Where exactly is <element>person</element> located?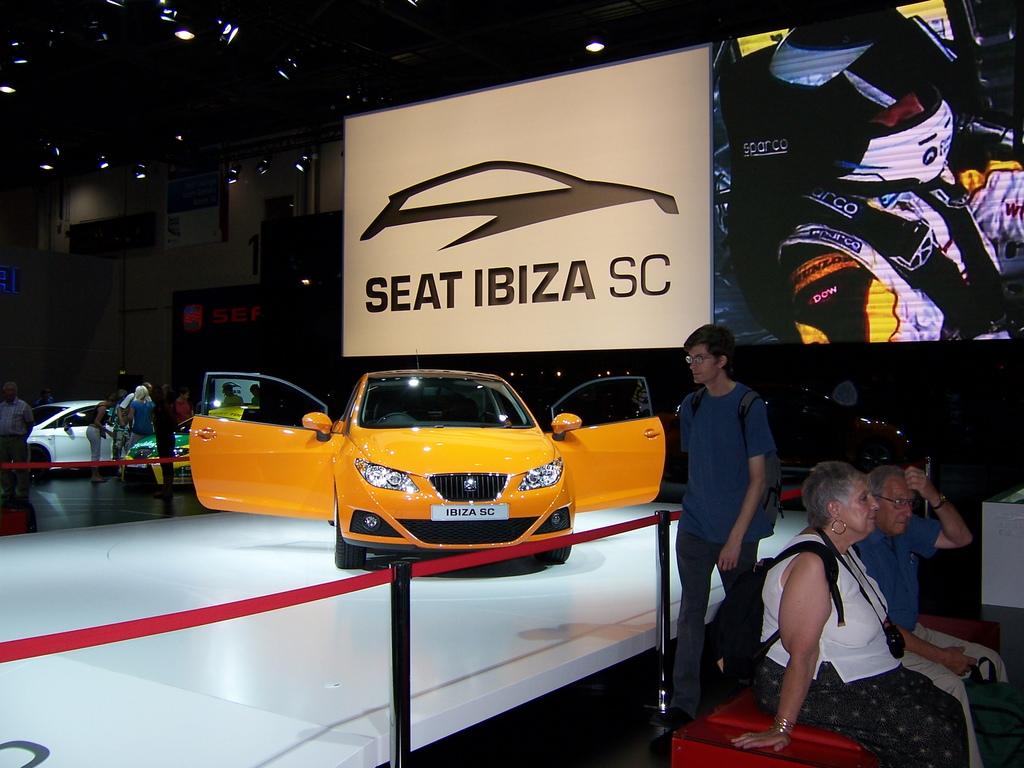
Its bounding box is box=[173, 392, 193, 431].
